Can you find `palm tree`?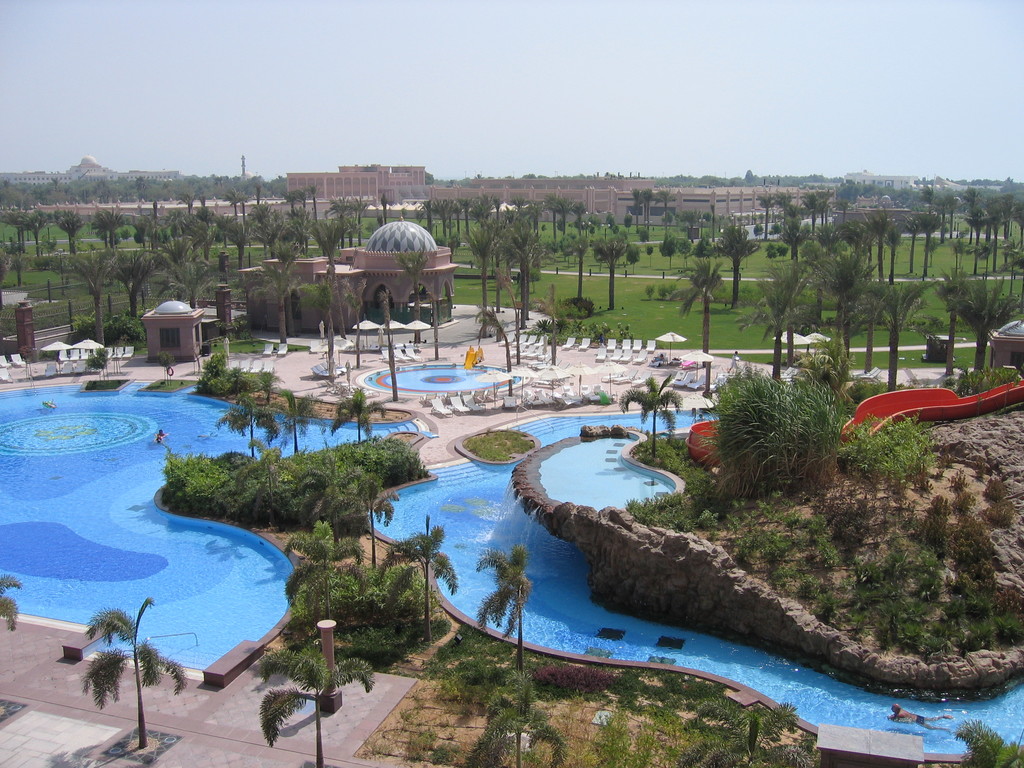
Yes, bounding box: l=252, t=259, r=297, b=341.
